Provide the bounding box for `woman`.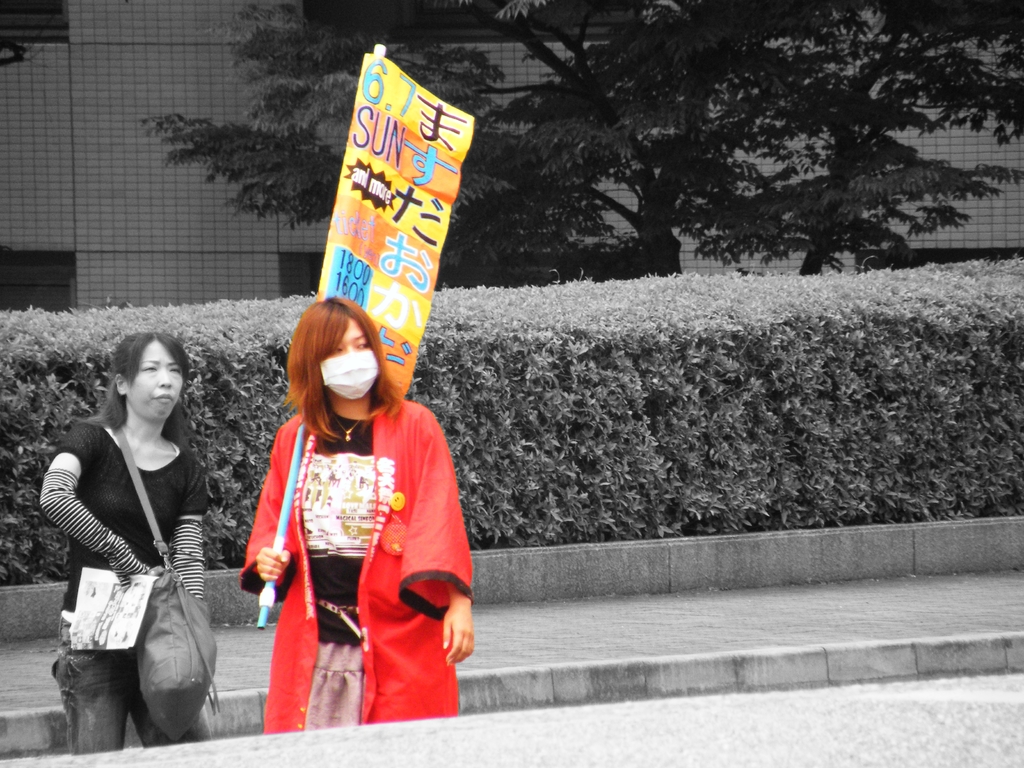
40/307/221/762.
